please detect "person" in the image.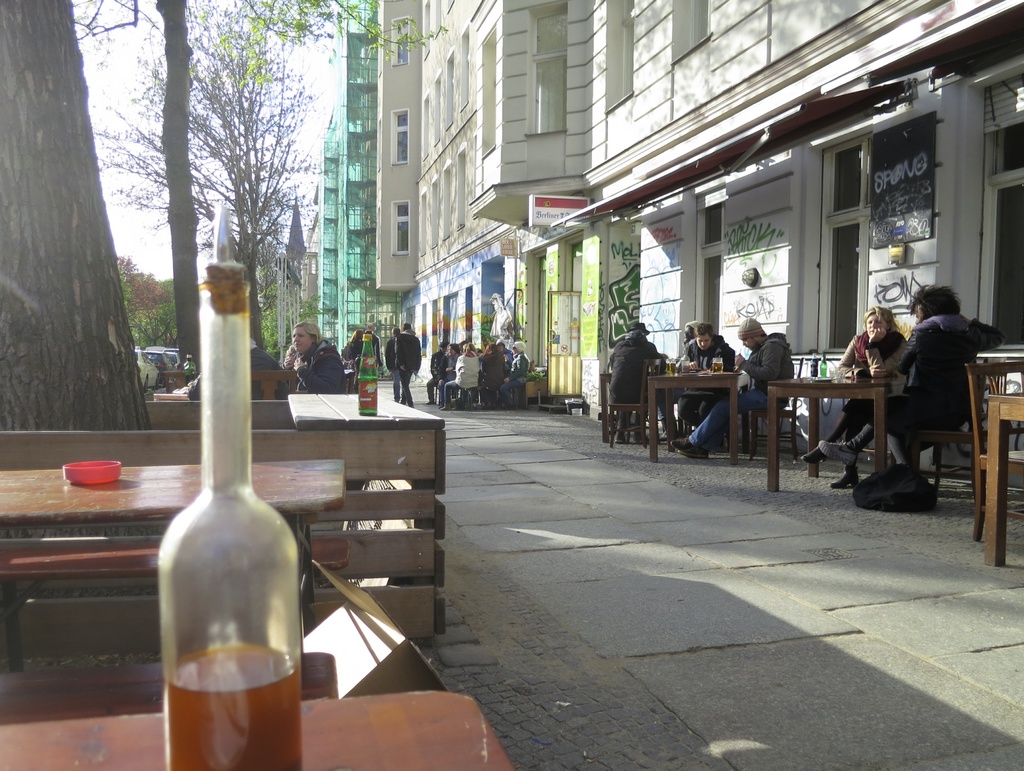
x1=605 y1=327 x2=664 y2=446.
